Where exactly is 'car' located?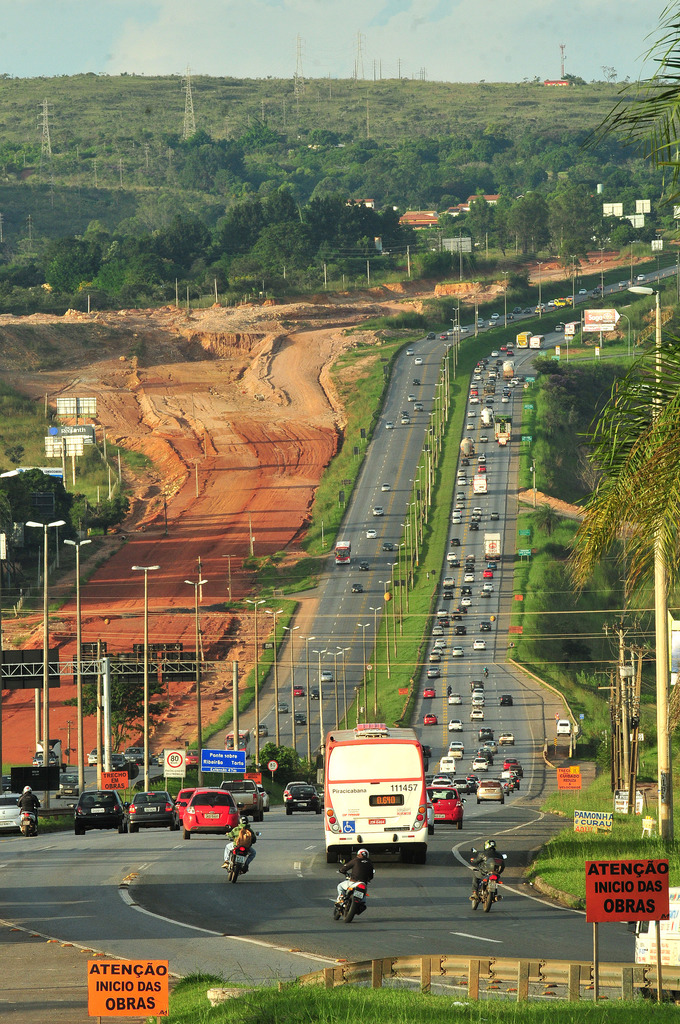
Its bounding box is 127 786 177 831.
